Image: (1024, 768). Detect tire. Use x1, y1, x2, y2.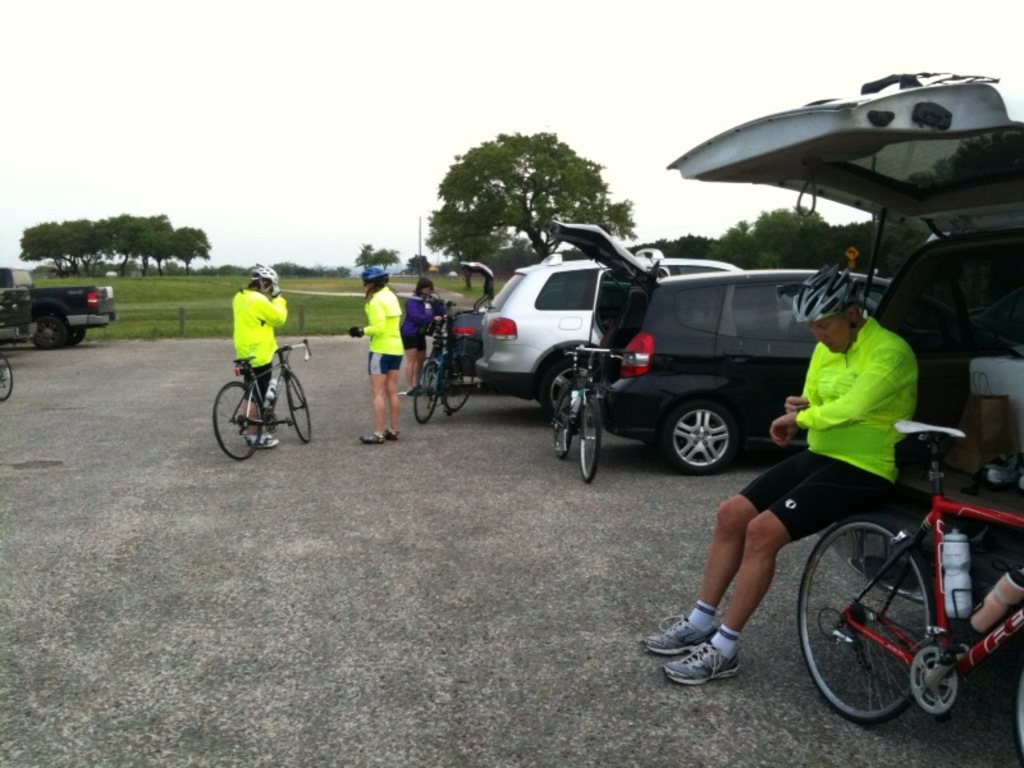
851, 556, 924, 588.
